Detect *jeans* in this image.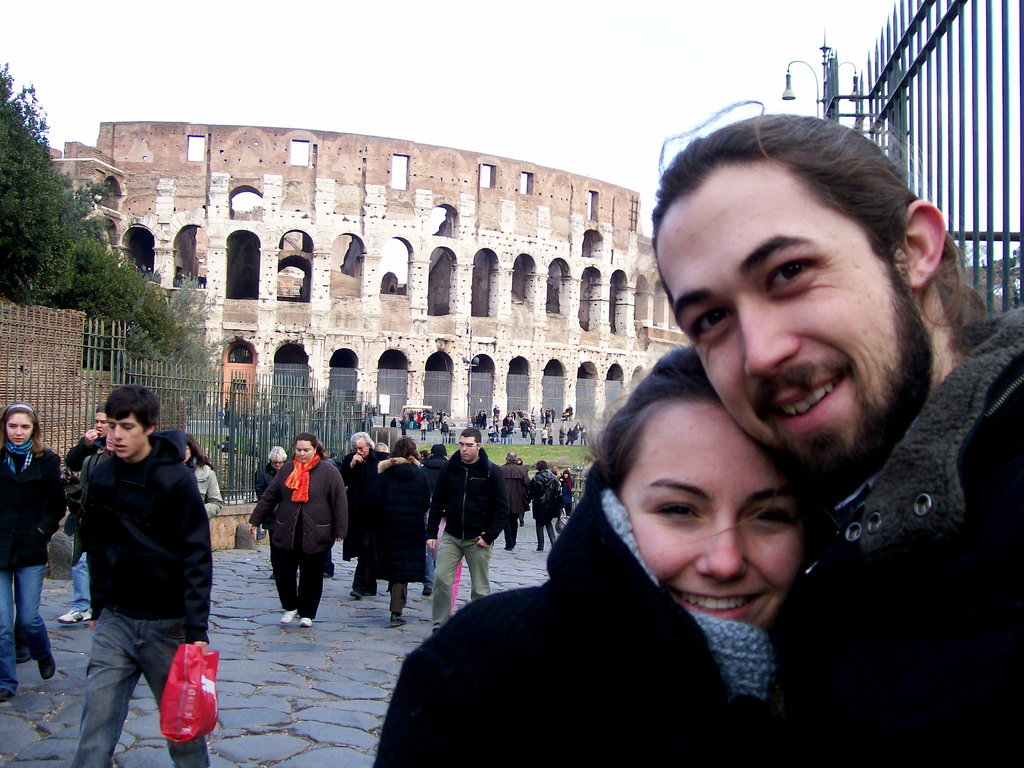
Detection: [419, 432, 426, 444].
